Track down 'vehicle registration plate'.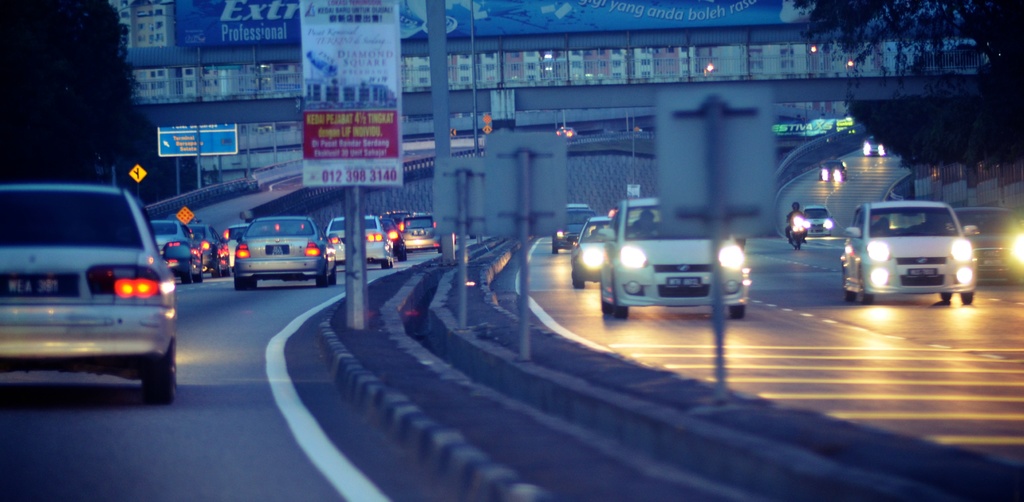
Tracked to <region>268, 246, 289, 255</region>.
